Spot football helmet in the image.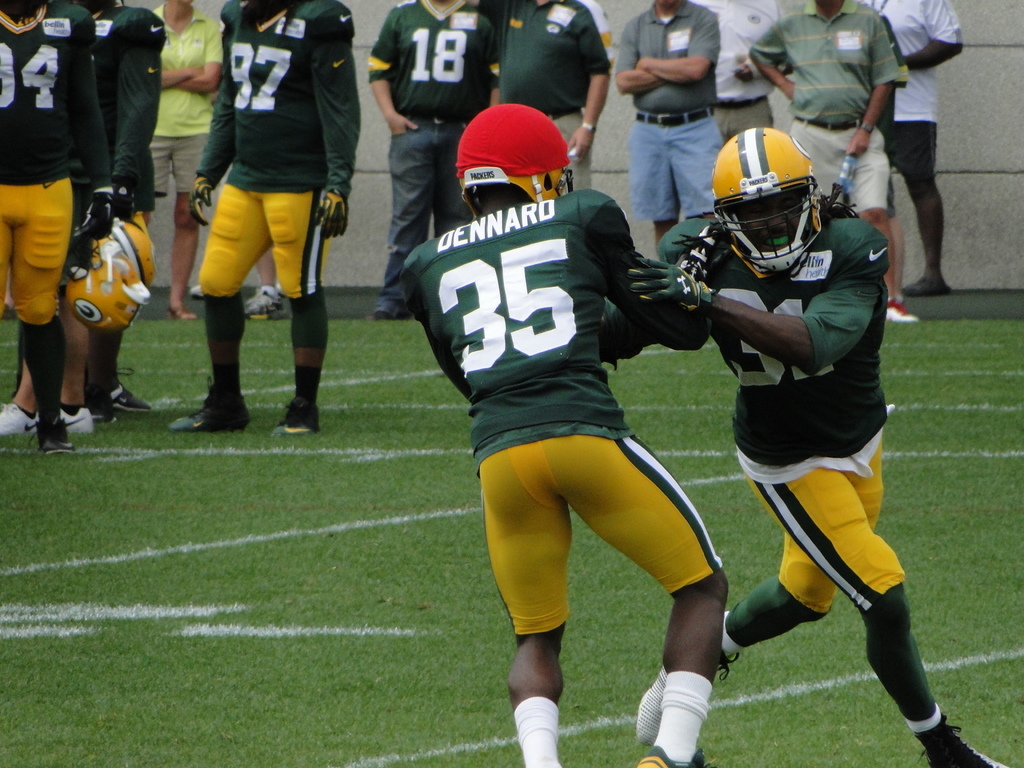
football helmet found at (96,213,154,284).
